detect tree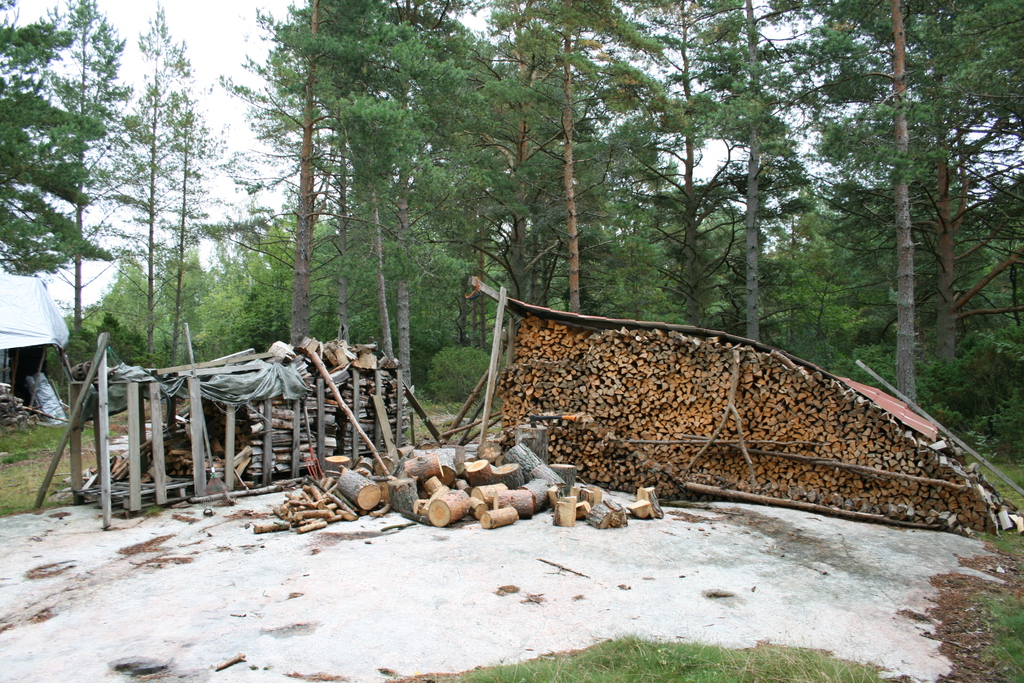
box=[0, 0, 118, 284]
